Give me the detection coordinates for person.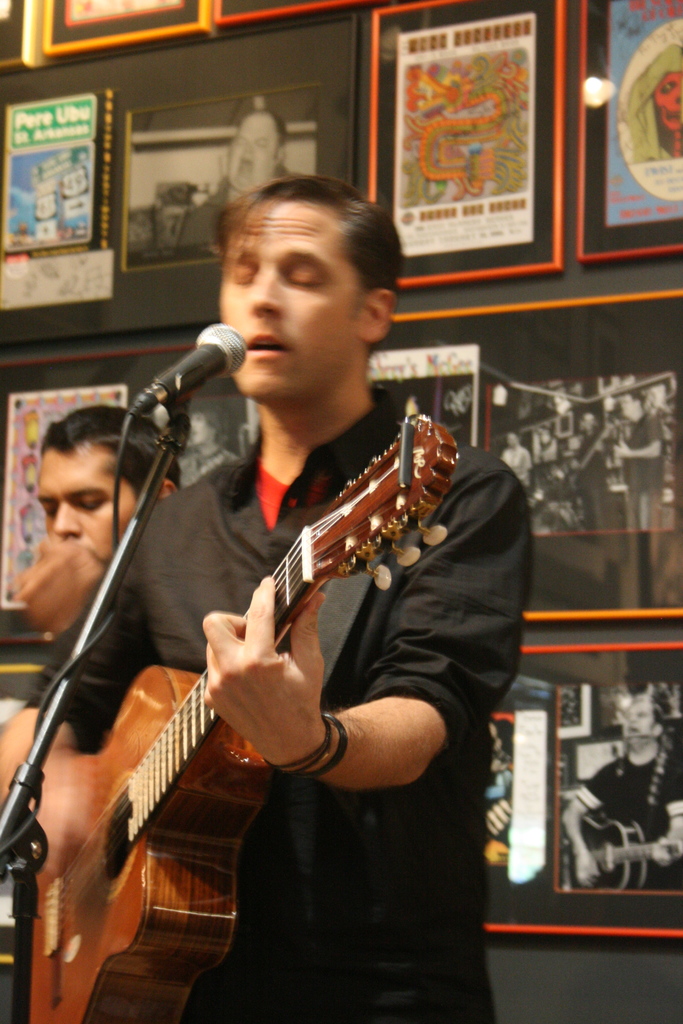
624,43,682,166.
